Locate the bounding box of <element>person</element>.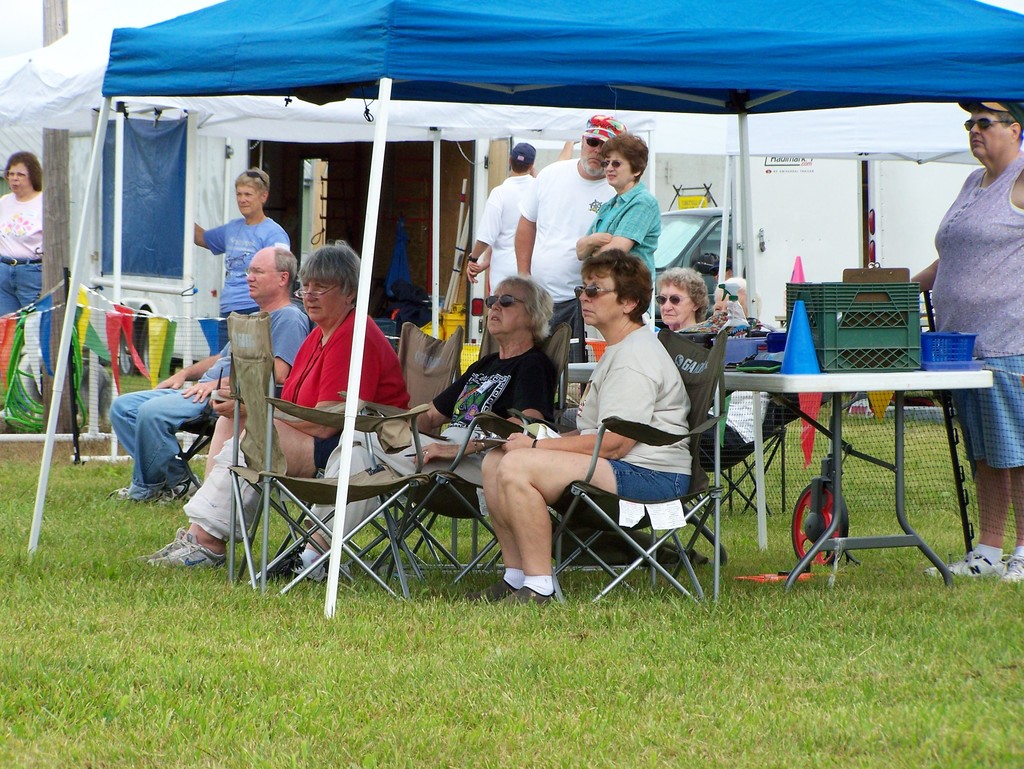
Bounding box: select_region(148, 244, 409, 567).
